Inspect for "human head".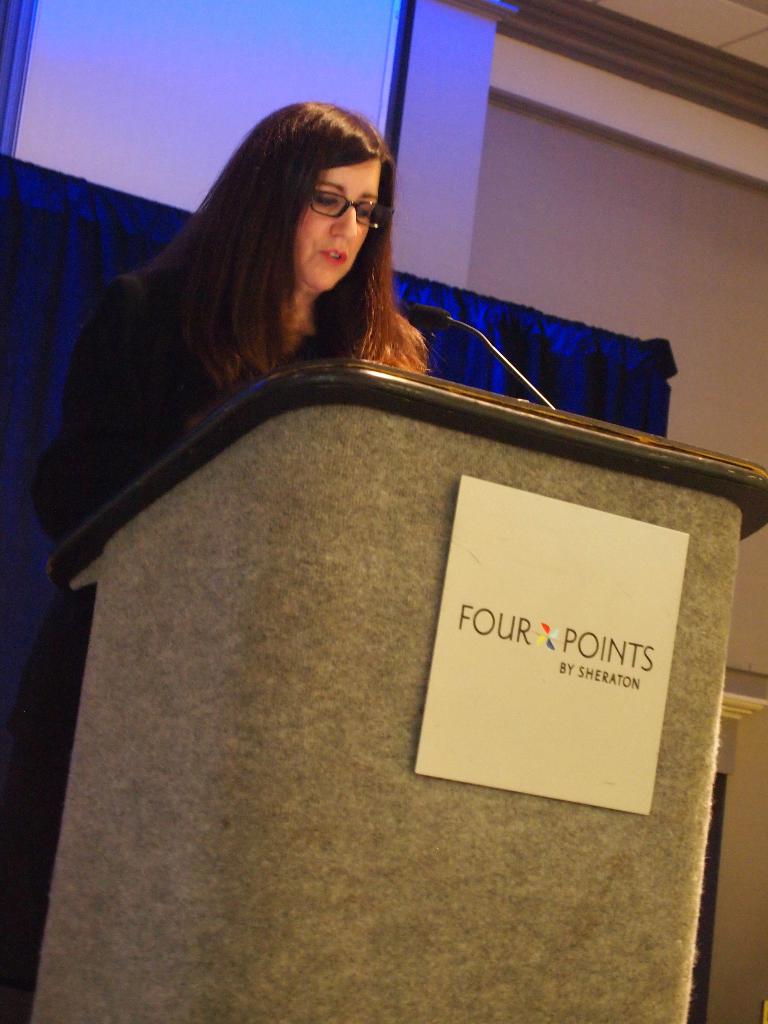
Inspection: pyautogui.locateOnScreen(225, 97, 390, 288).
